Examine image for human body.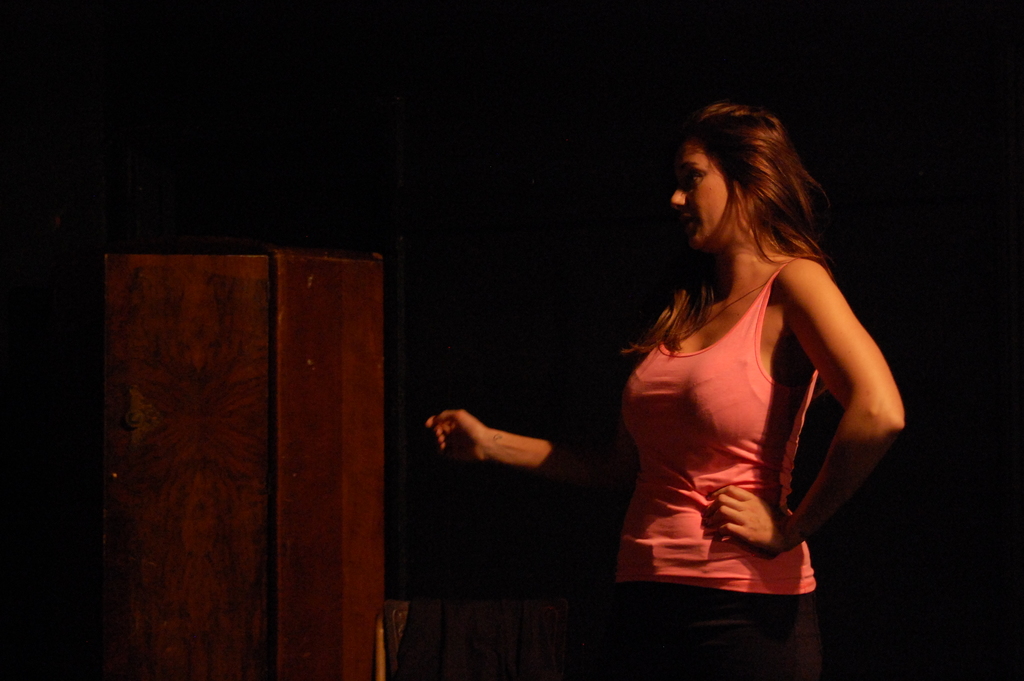
Examination result: [469,99,874,650].
